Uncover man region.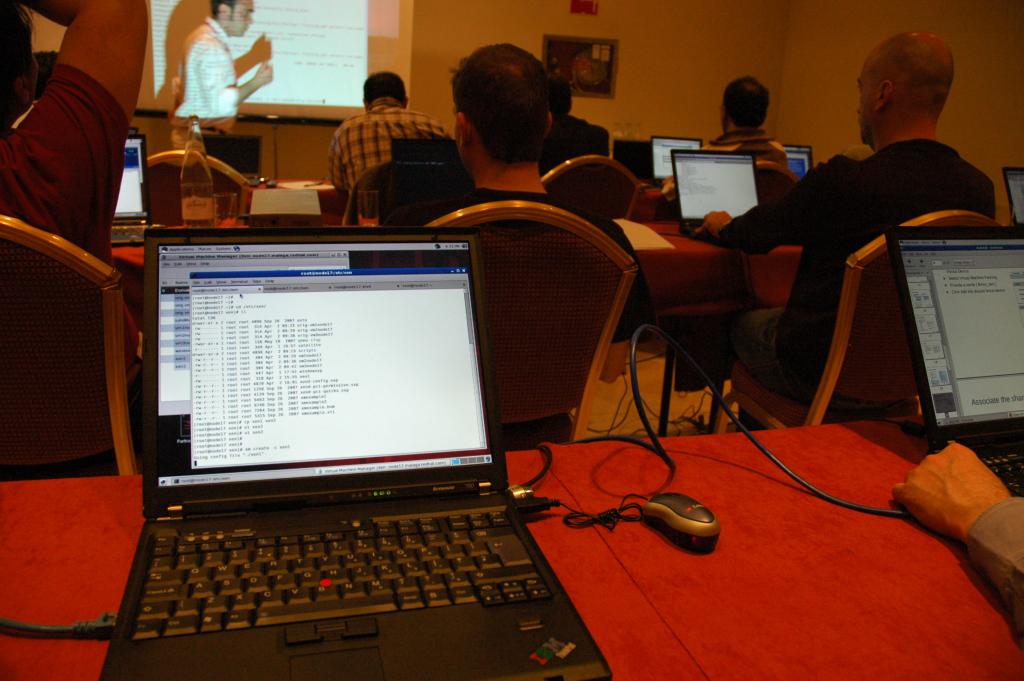
Uncovered: BBox(160, 0, 271, 160).
